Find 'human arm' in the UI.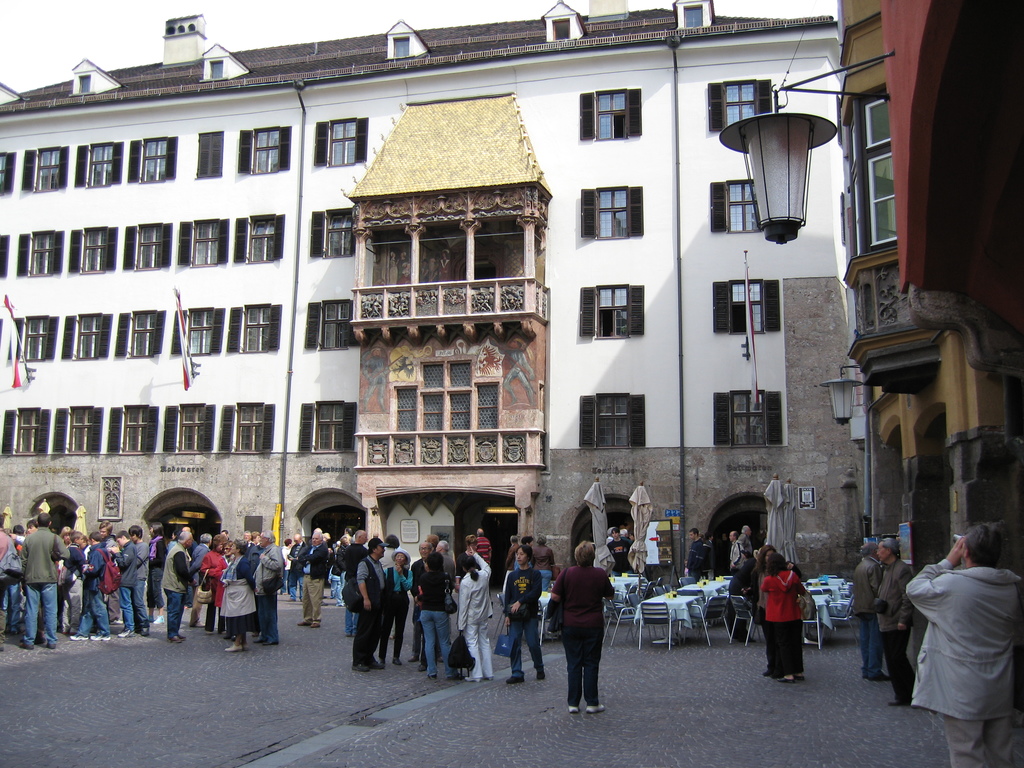
UI element at [903, 534, 966, 614].
